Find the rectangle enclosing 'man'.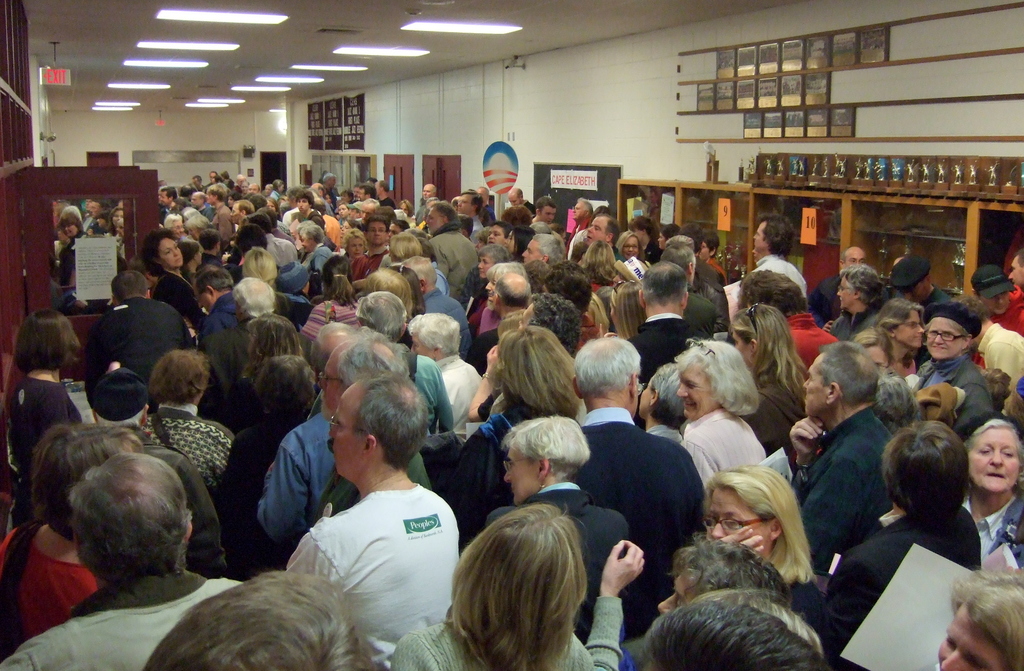
(890, 254, 982, 338).
